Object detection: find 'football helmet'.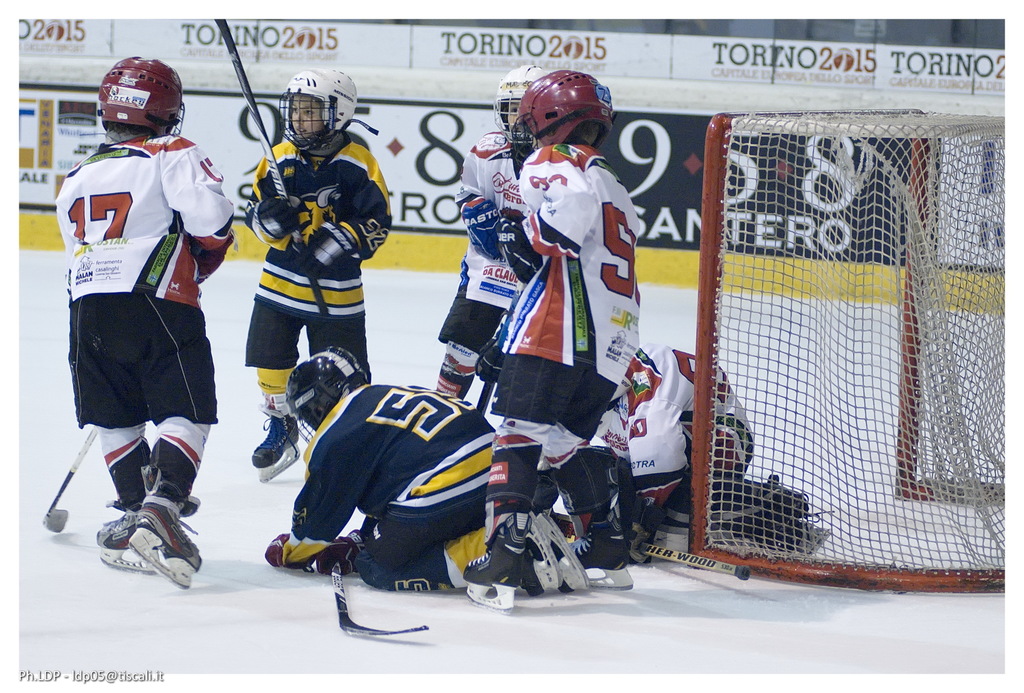
x1=490 y1=64 x2=551 y2=148.
